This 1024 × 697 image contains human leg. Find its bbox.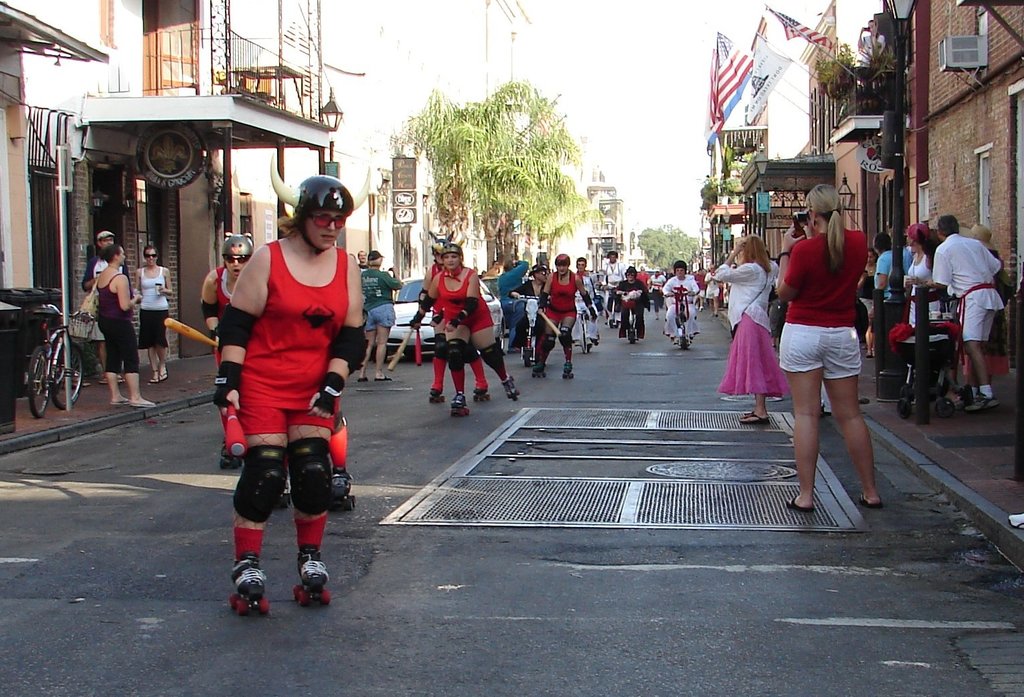
x1=618 y1=303 x2=630 y2=338.
